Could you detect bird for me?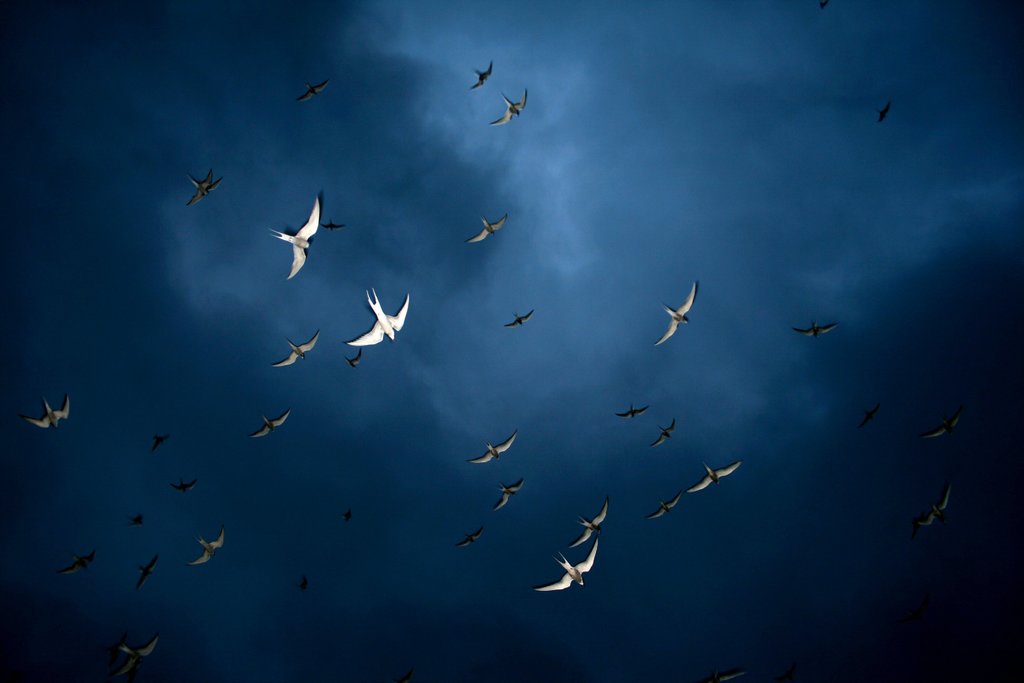
Detection result: select_region(186, 522, 225, 570).
